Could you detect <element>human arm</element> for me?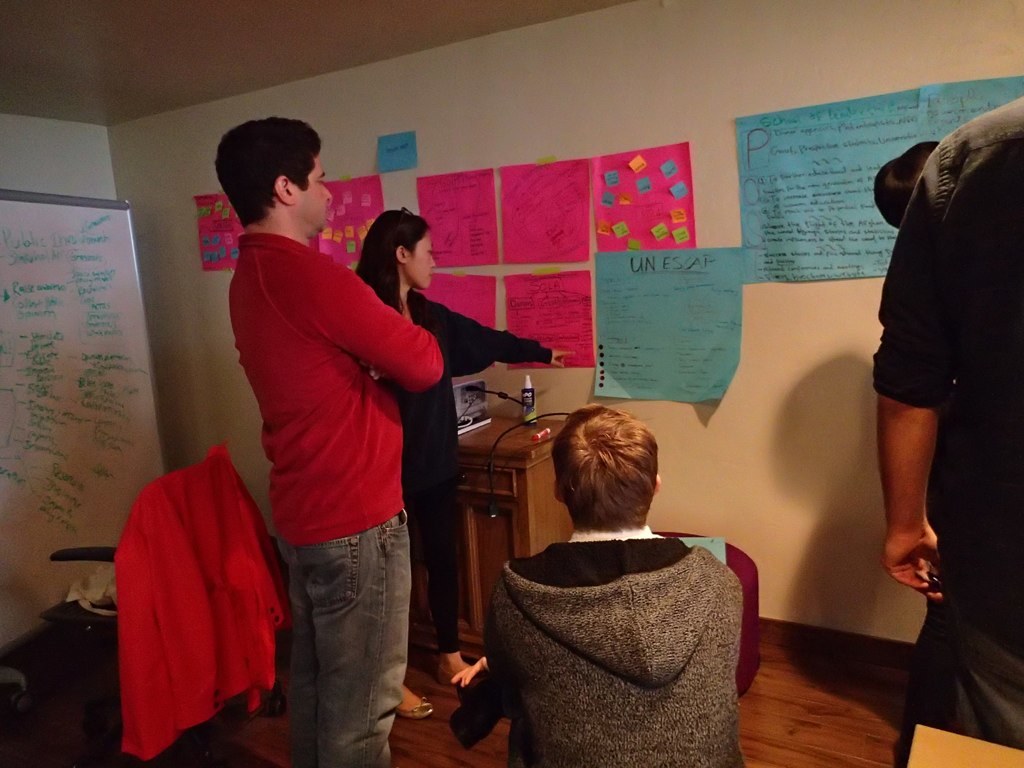
Detection result: [x1=868, y1=263, x2=985, y2=609].
